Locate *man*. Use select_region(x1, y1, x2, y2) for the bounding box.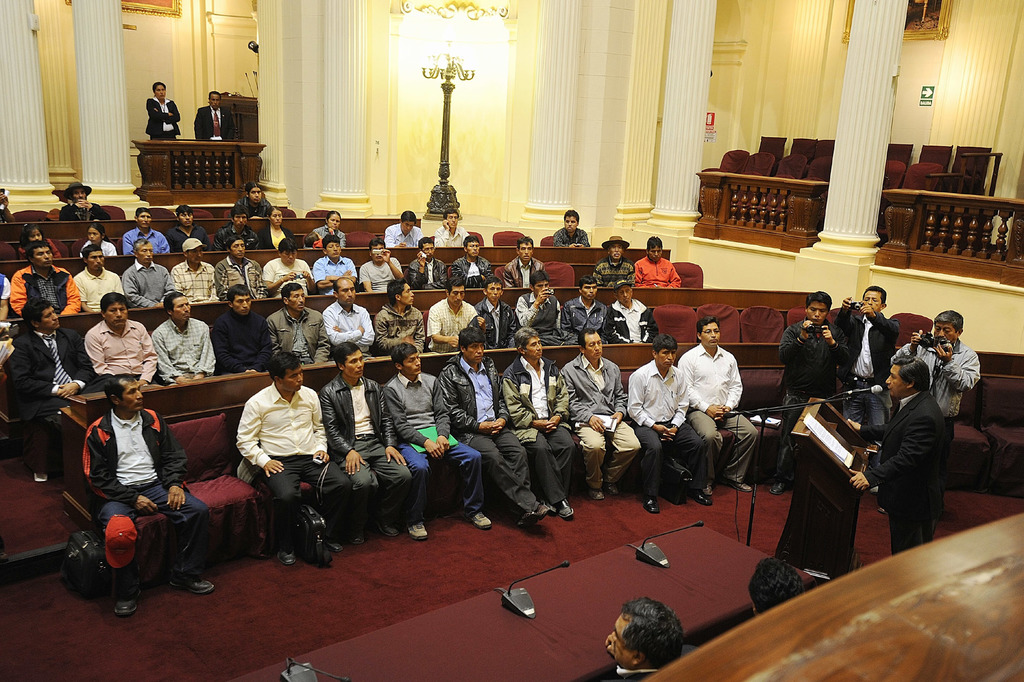
select_region(602, 278, 660, 345).
